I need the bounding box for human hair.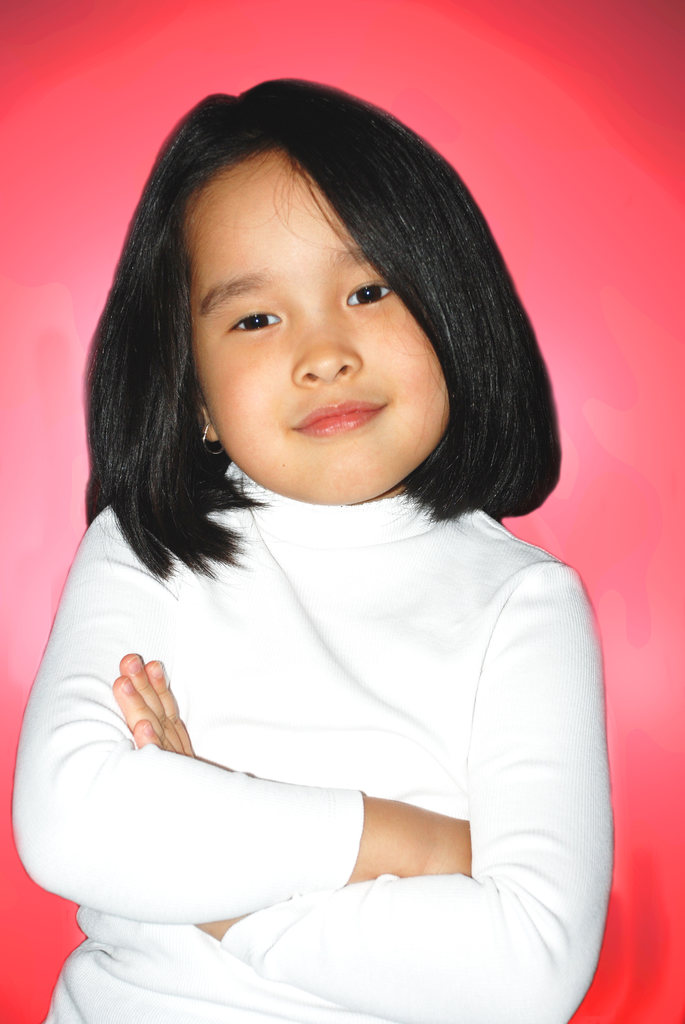
Here it is: <box>79,71,552,560</box>.
